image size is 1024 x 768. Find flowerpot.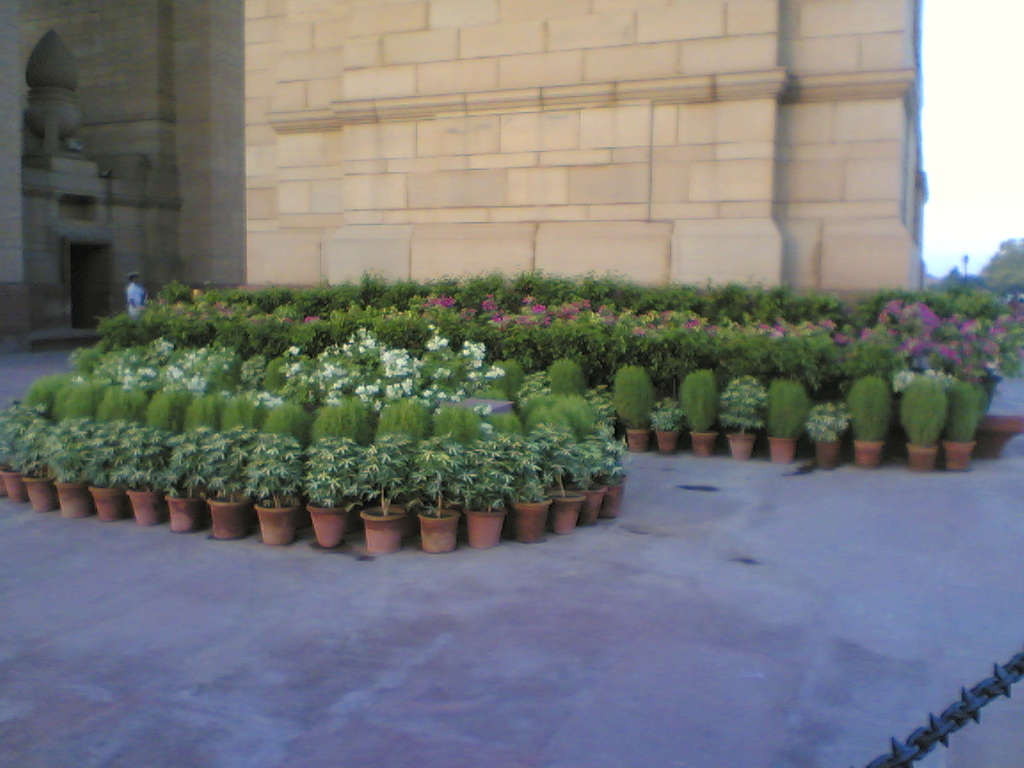
[87,485,124,523].
